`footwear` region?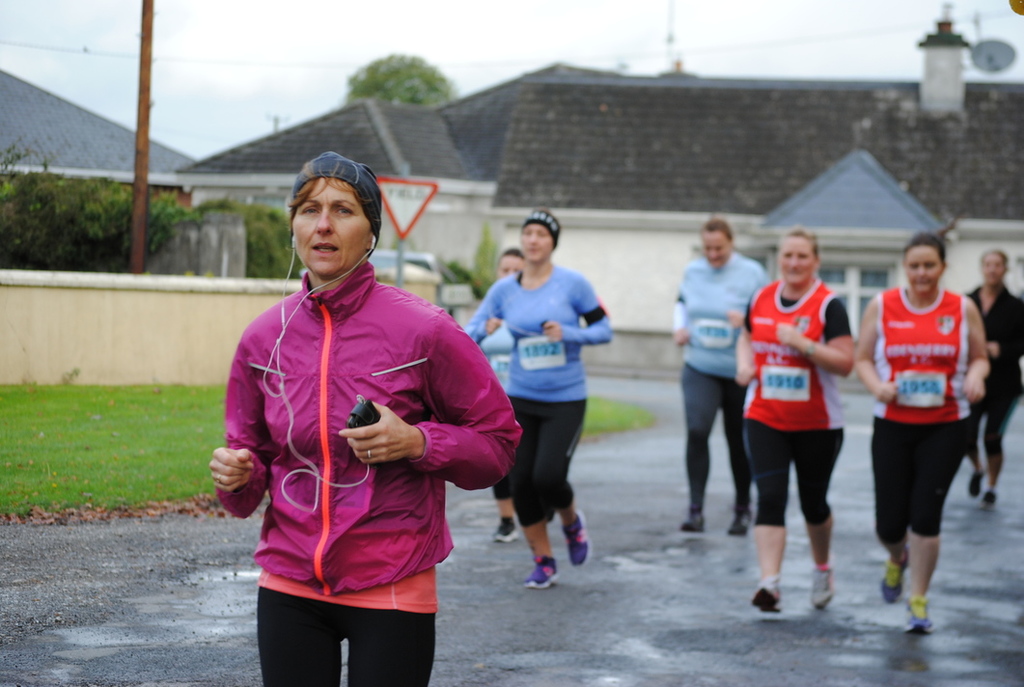
880/548/910/605
